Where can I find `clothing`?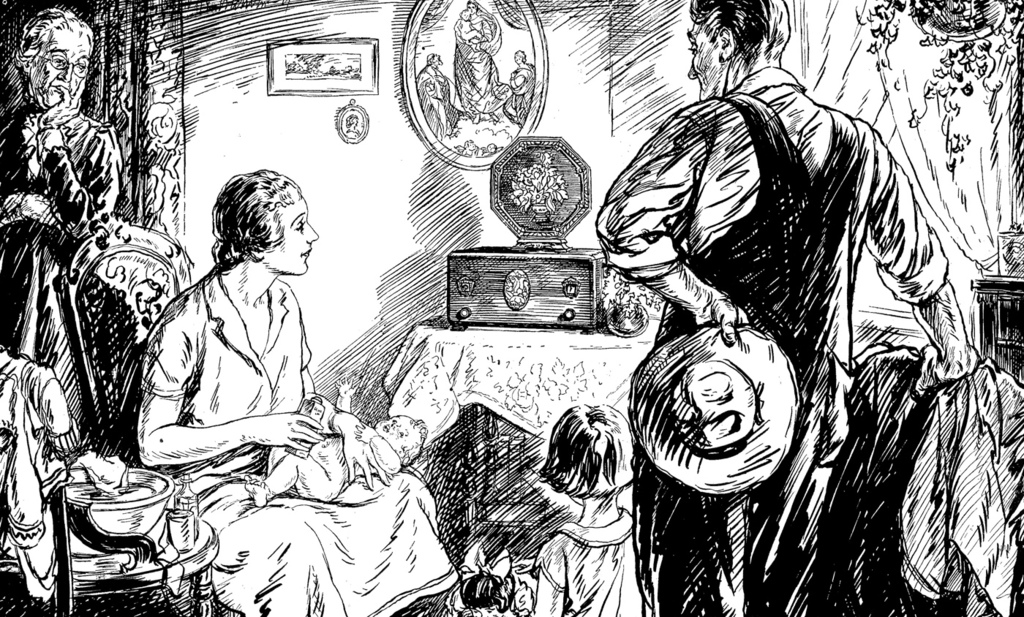
You can find it at rect(597, 67, 949, 616).
